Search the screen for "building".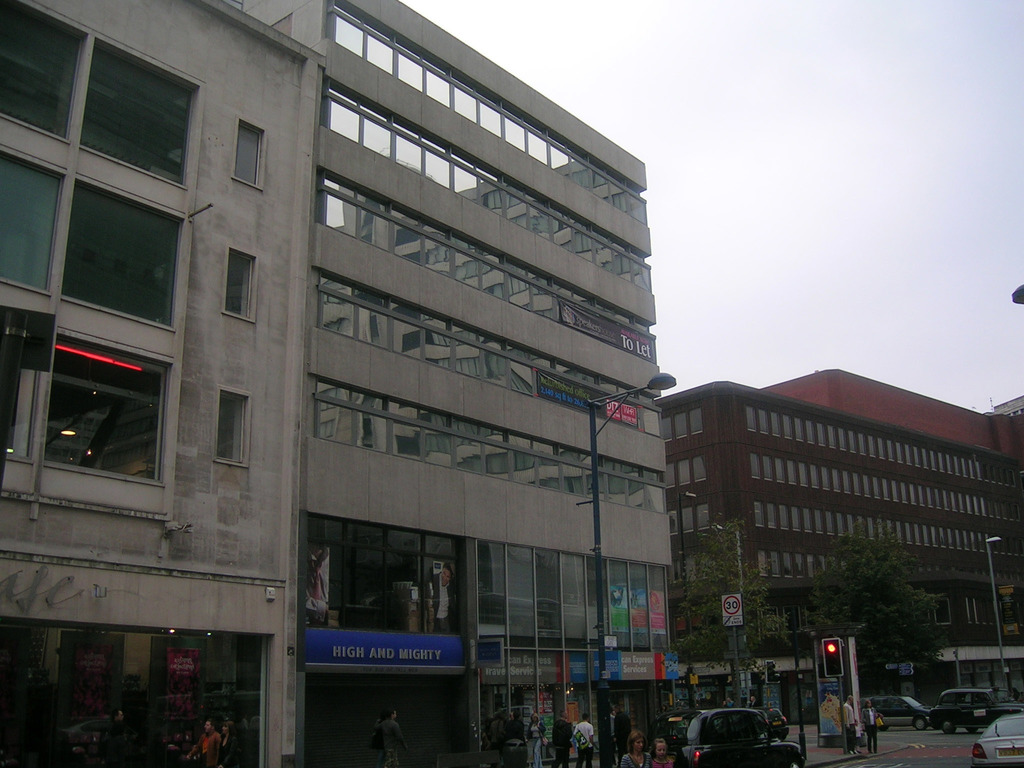
Found at Rect(243, 0, 676, 767).
